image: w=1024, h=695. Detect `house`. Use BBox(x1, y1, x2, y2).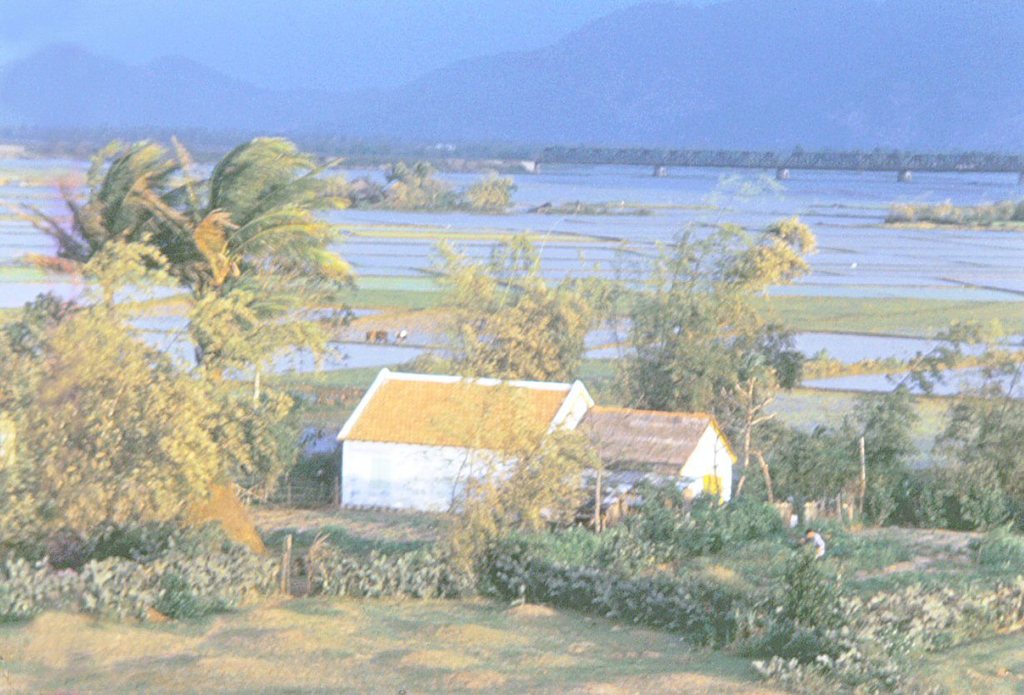
BBox(332, 364, 740, 543).
